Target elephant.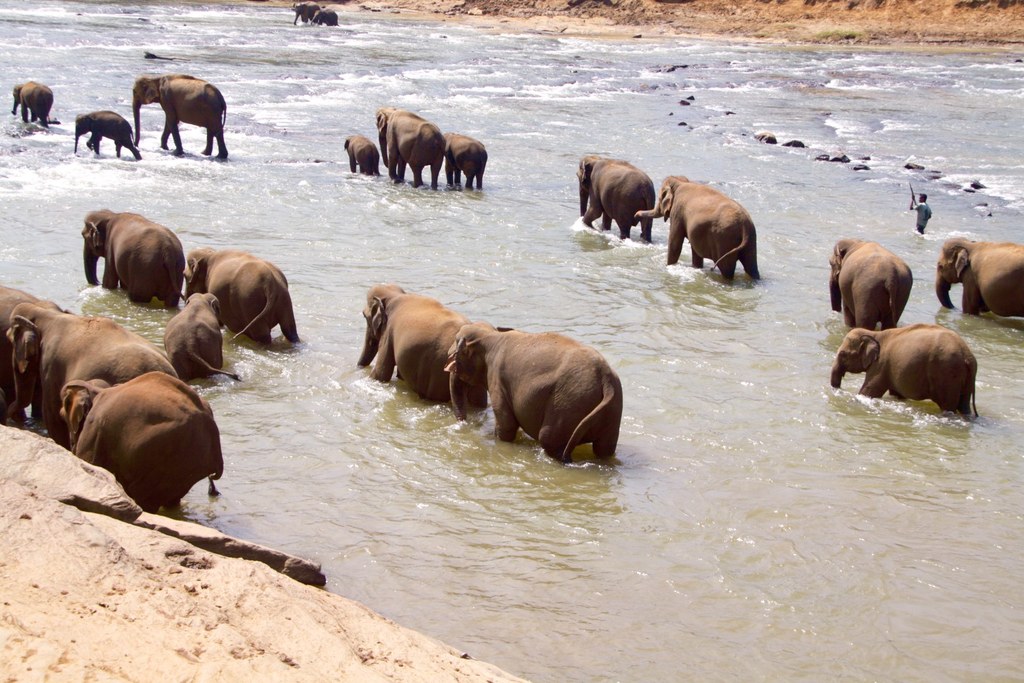
Target region: detection(357, 281, 473, 408).
